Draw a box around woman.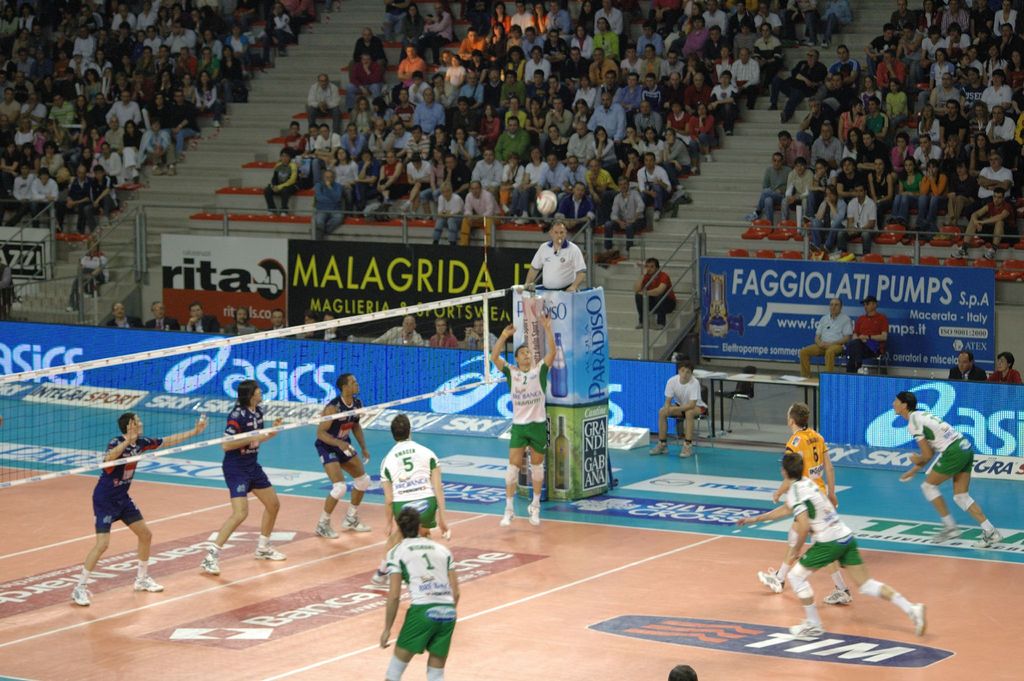
{"x1": 450, "y1": 127, "x2": 483, "y2": 168}.
